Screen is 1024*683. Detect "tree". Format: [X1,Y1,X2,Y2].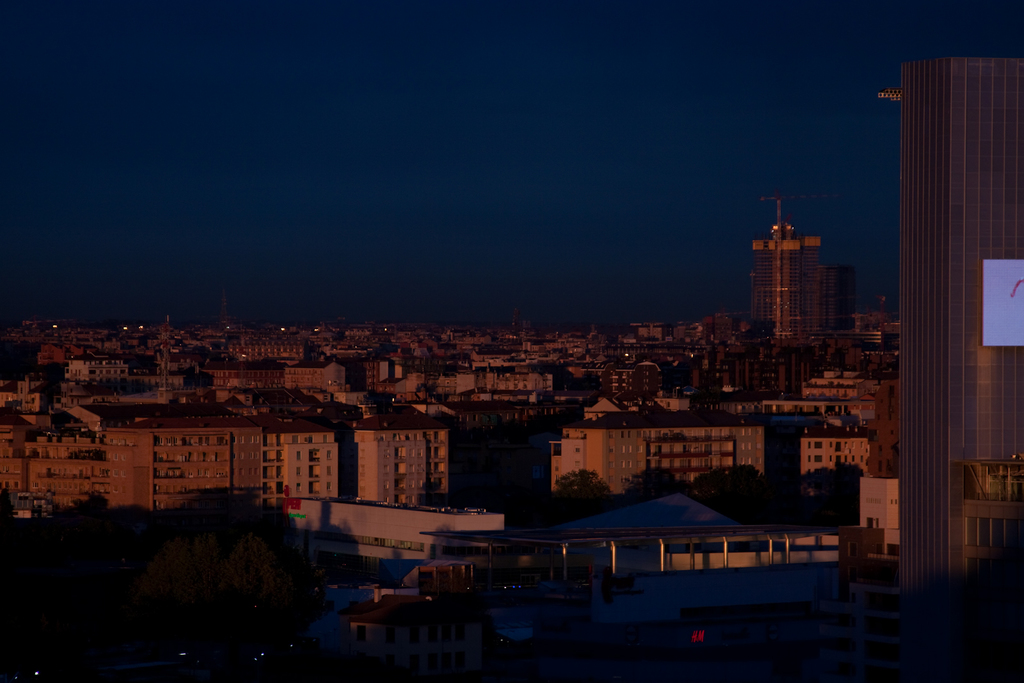
[0,483,154,638].
